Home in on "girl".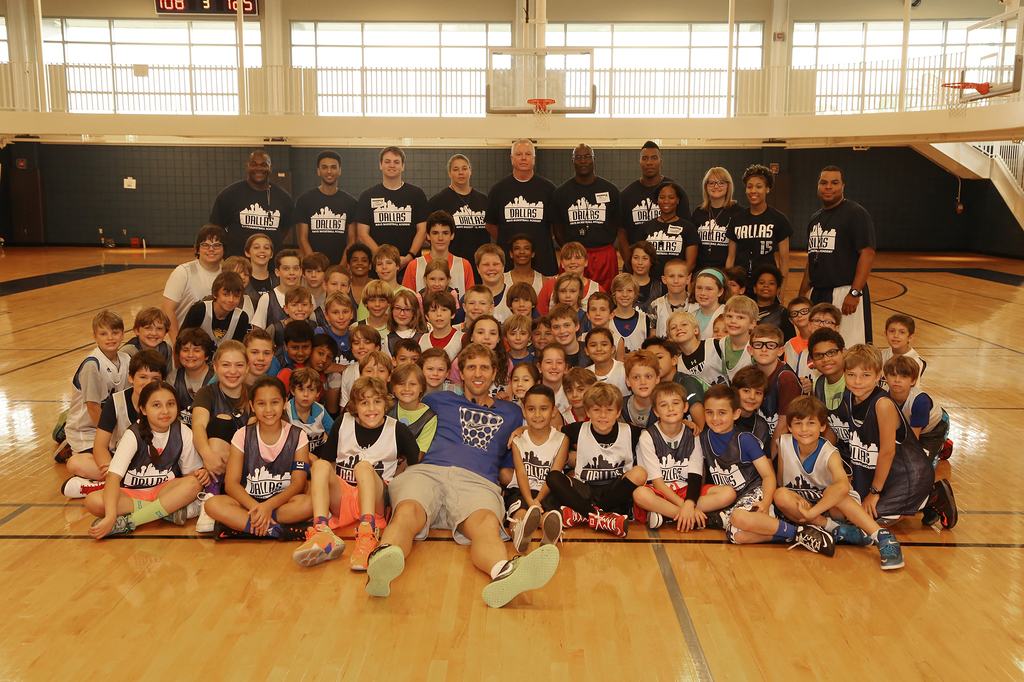
Homed in at box=[202, 374, 308, 537].
